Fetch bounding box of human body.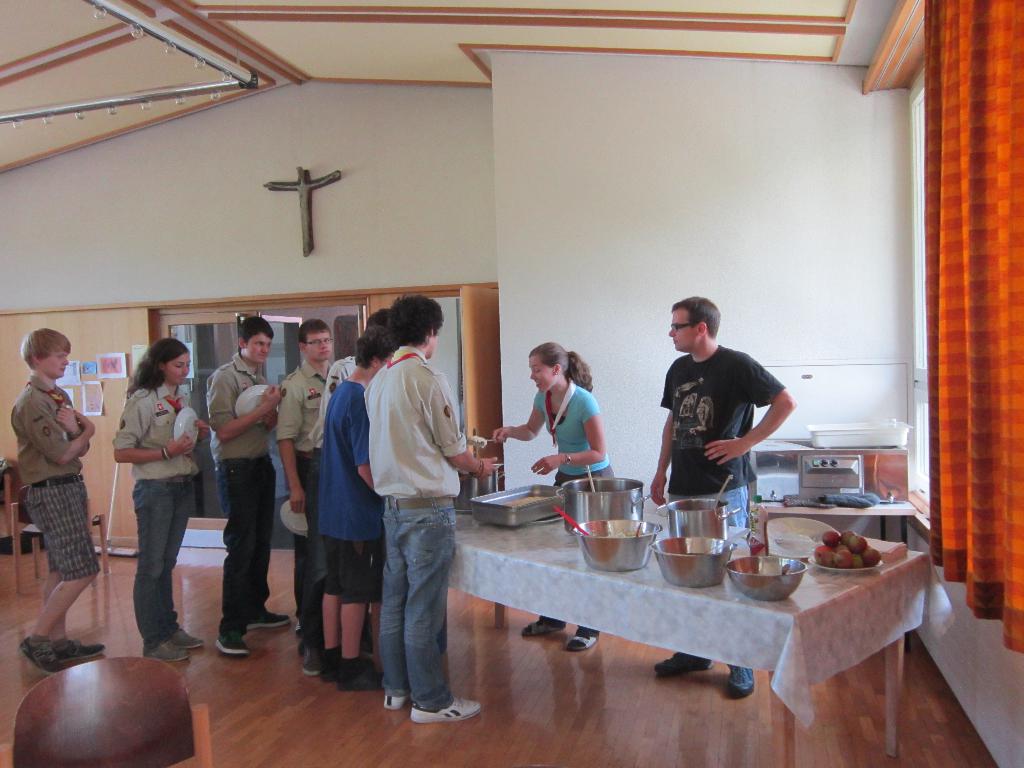
Bbox: 273,359,335,636.
